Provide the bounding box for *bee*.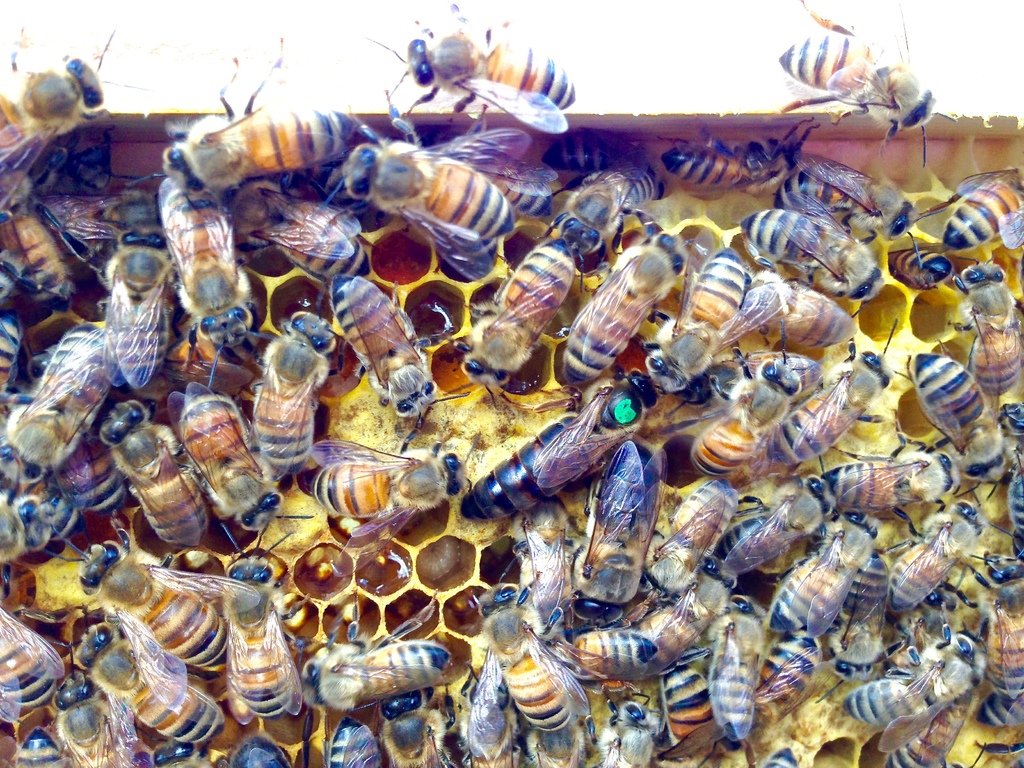
left=454, top=411, right=597, bottom=518.
